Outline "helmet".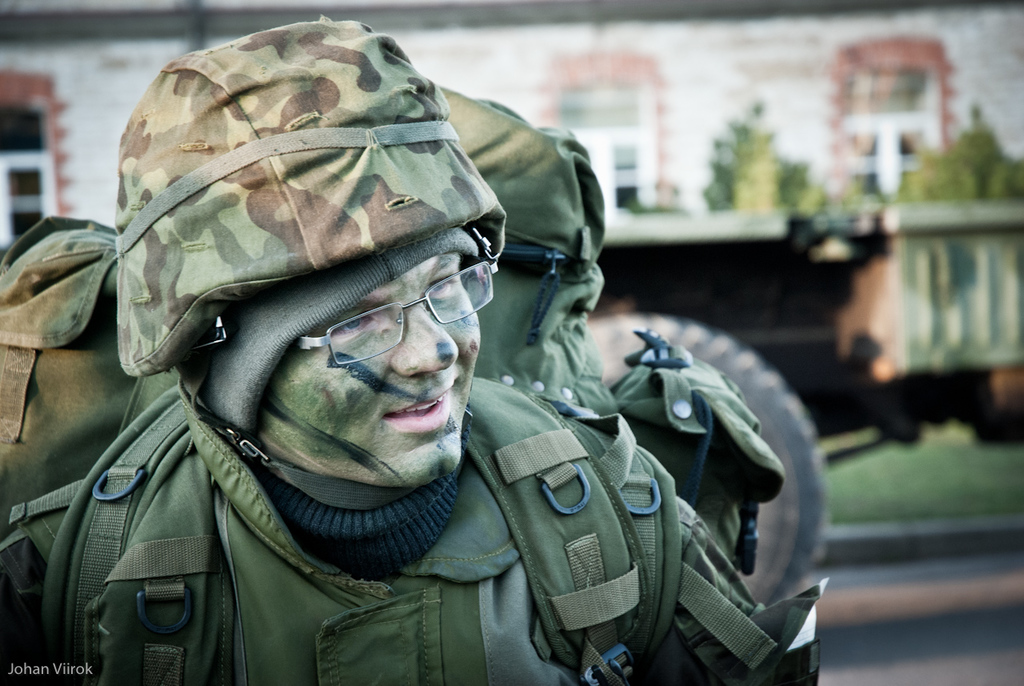
Outline: (left=114, top=11, right=512, bottom=500).
